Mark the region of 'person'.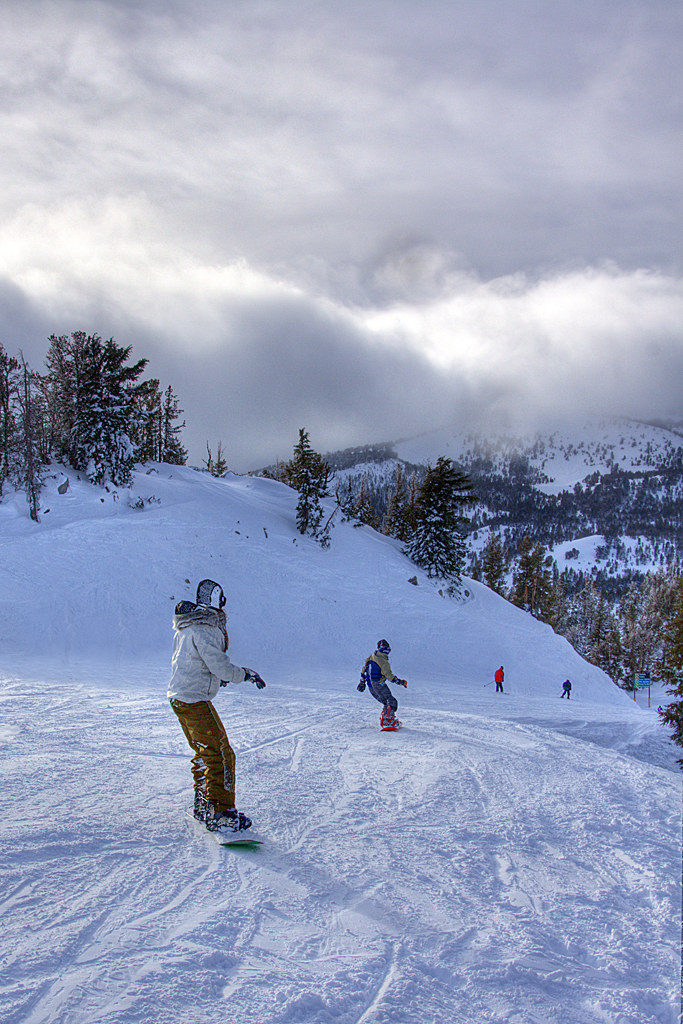
Region: (163,570,266,849).
